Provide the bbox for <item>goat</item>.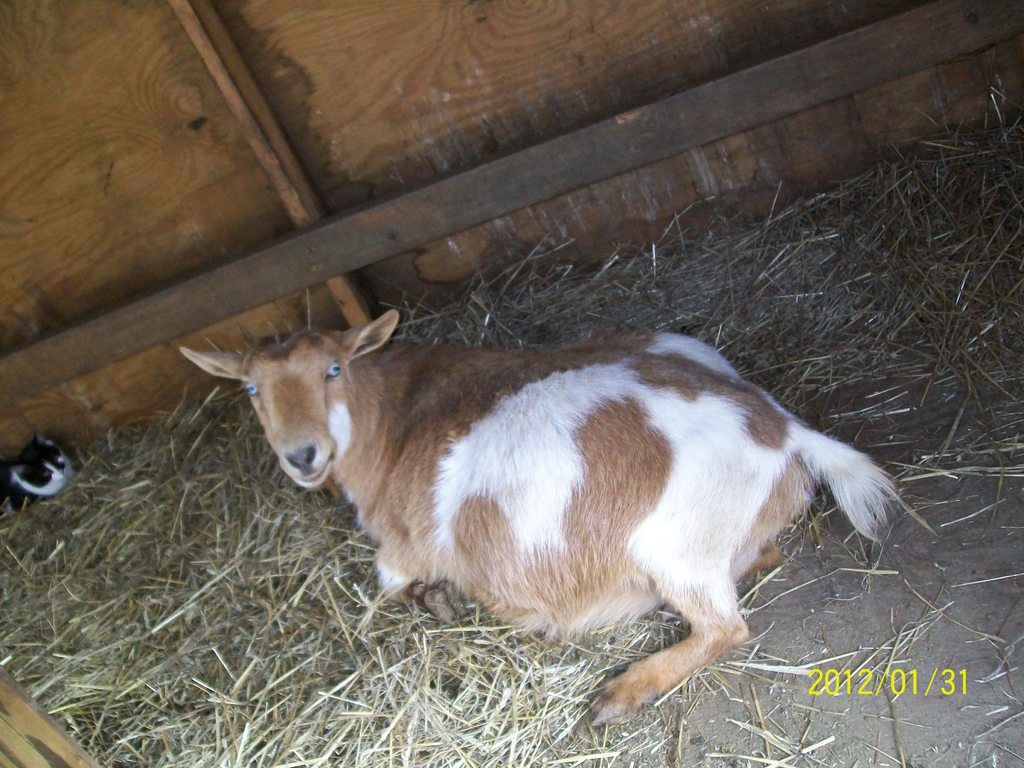
(left=206, top=285, right=895, bottom=748).
